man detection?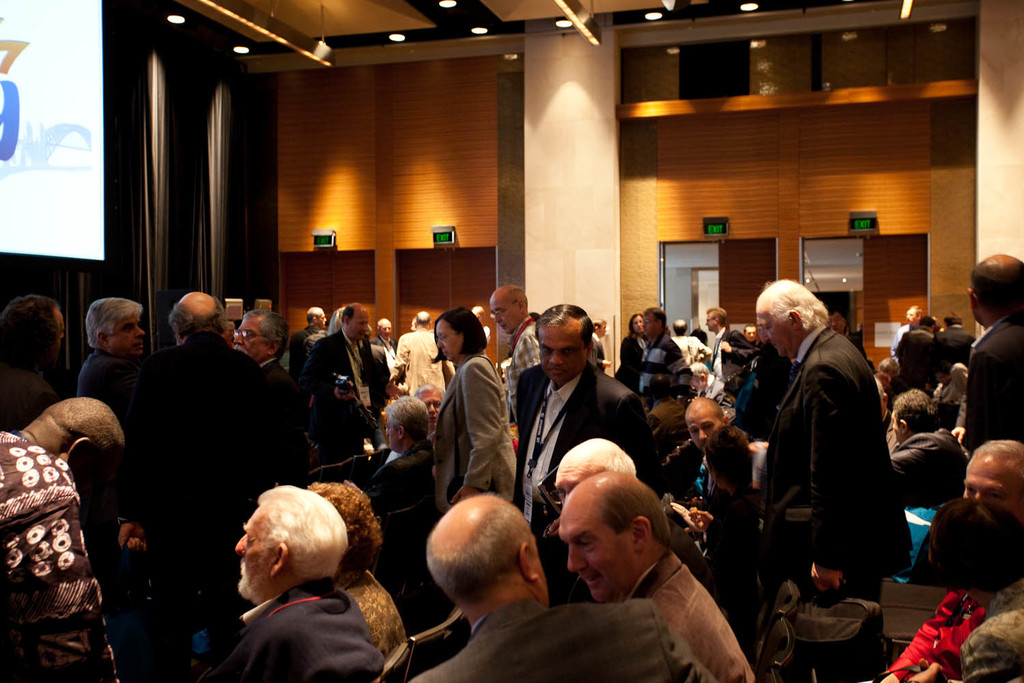
bbox=[369, 394, 441, 508]
